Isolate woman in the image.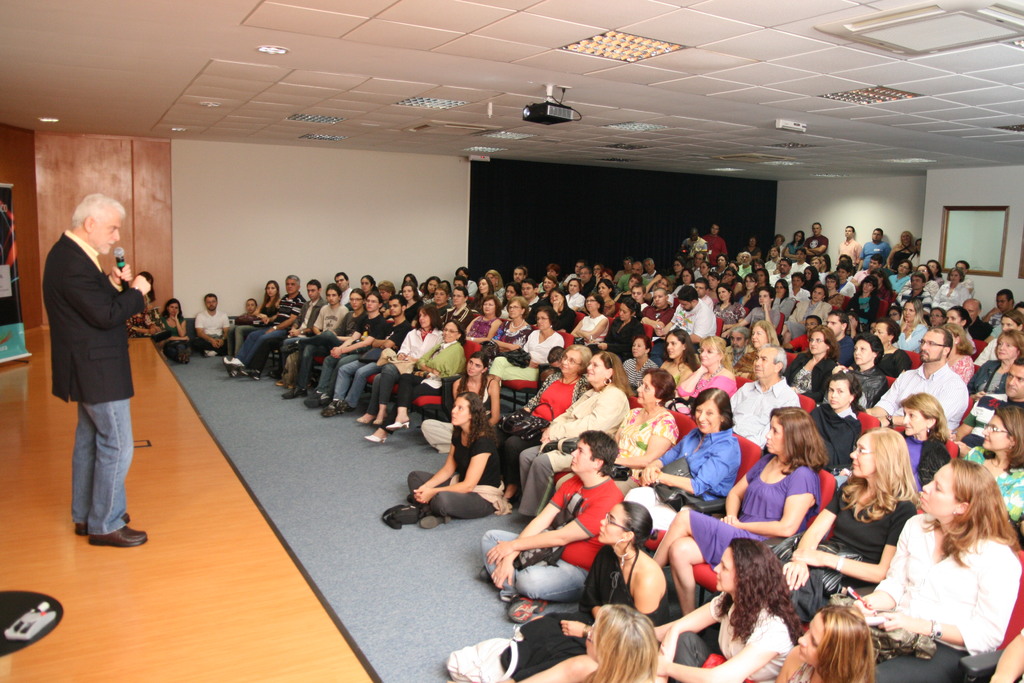
Isolated region: pyautogui.locateOnScreen(478, 310, 562, 421).
